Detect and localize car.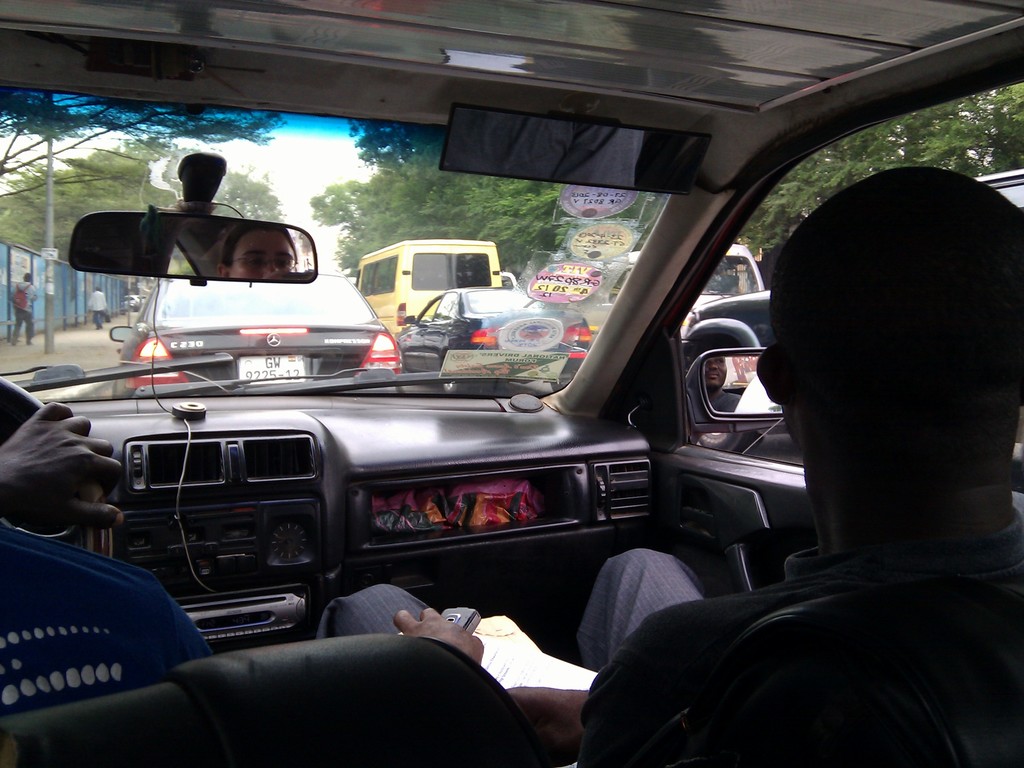
Localized at (585,241,761,333).
